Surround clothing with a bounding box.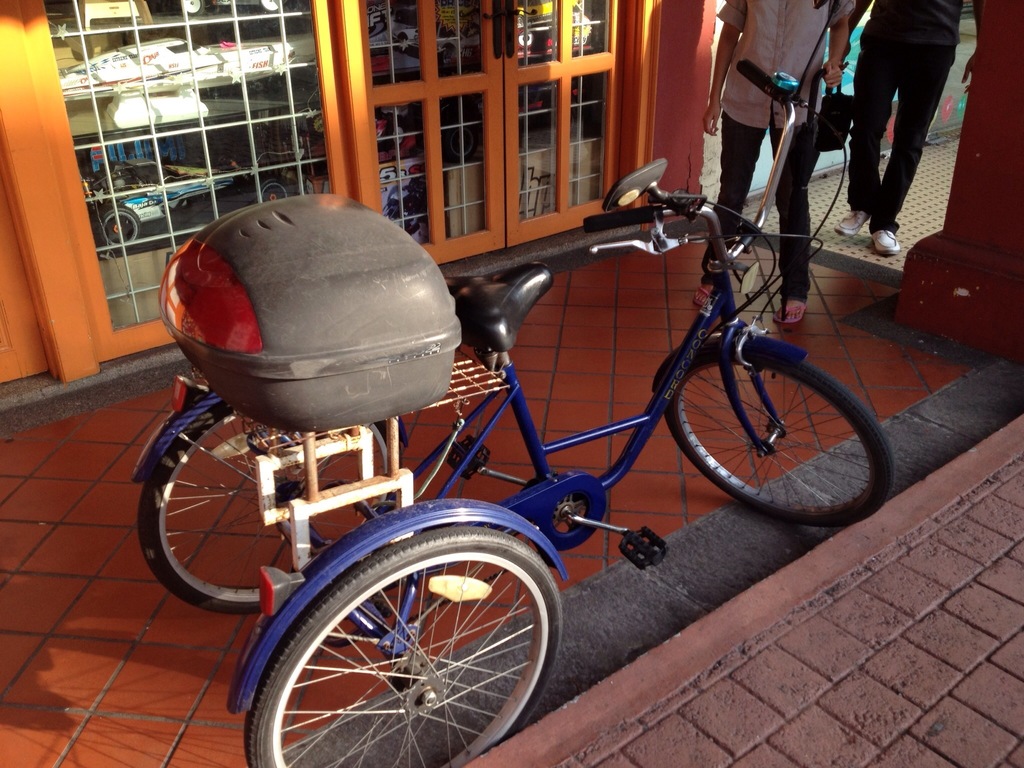
box(849, 0, 970, 230).
